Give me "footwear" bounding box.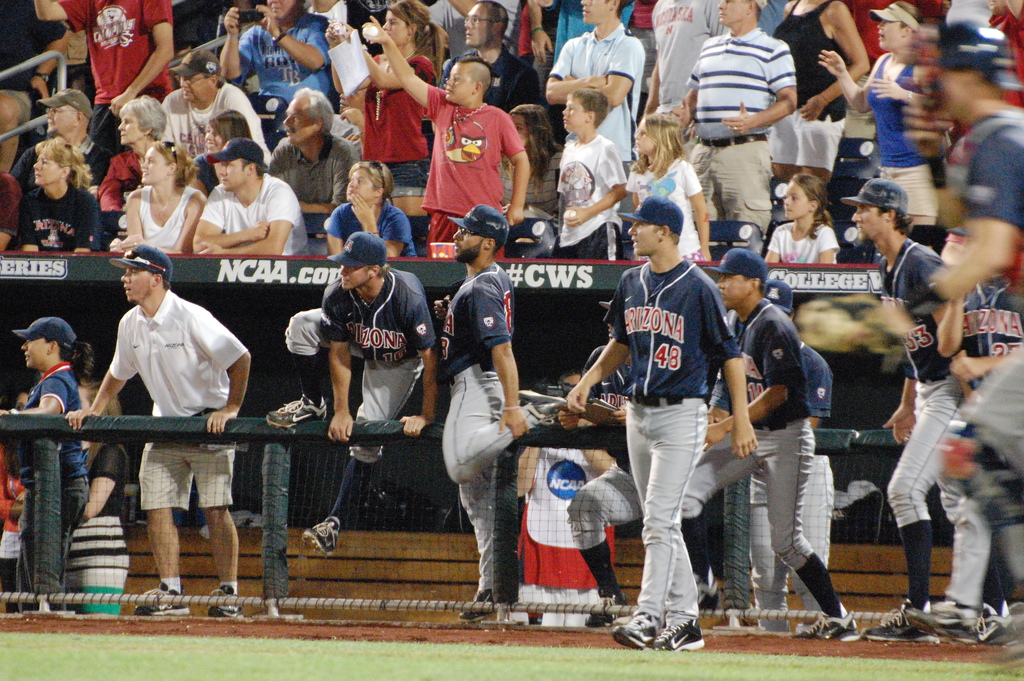
(left=798, top=619, right=860, bottom=648).
